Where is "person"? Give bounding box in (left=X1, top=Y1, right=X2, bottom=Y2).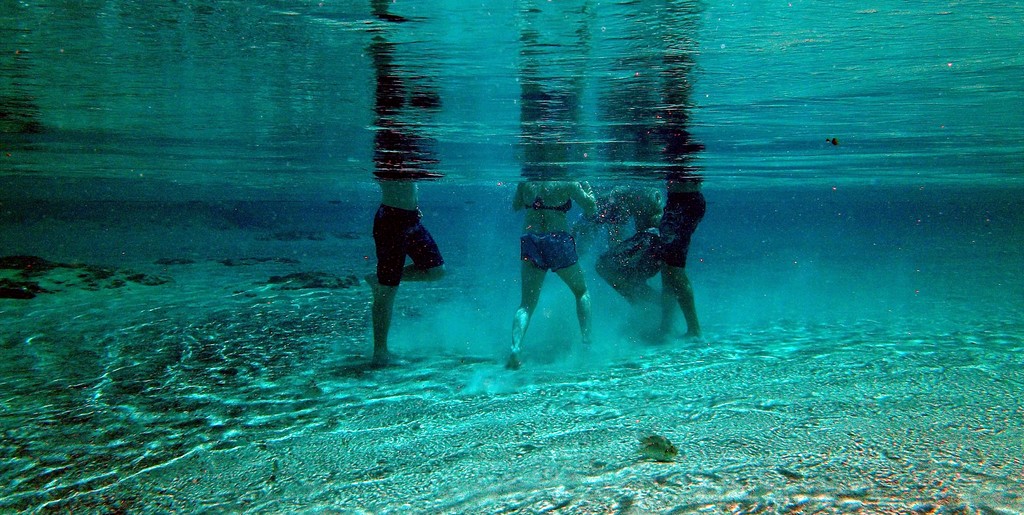
(left=509, top=180, right=601, bottom=371).
